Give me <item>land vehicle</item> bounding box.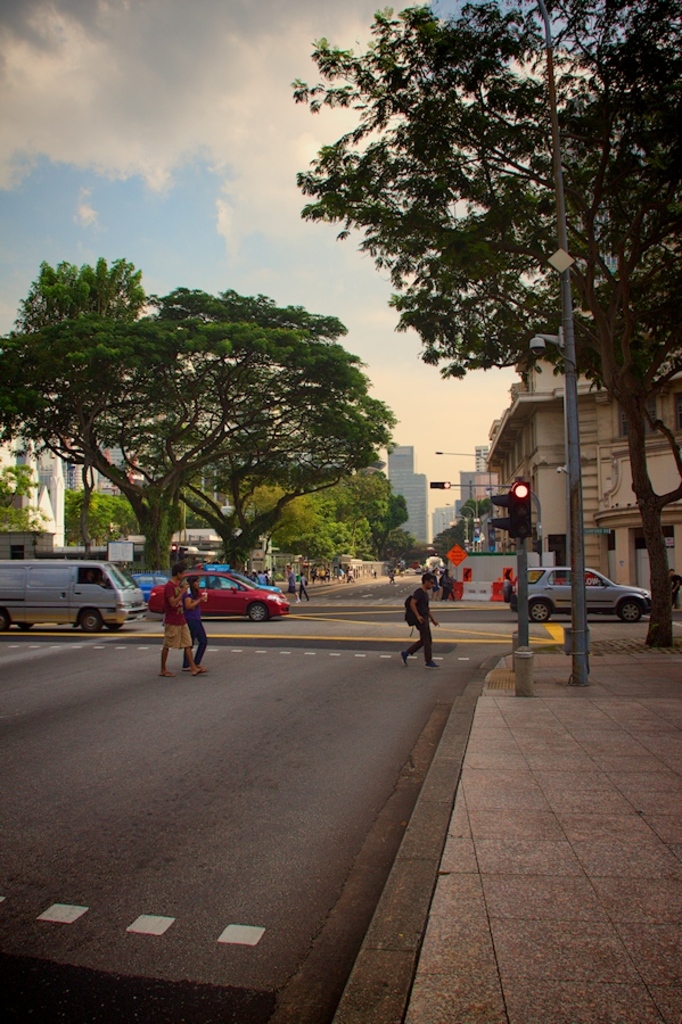
[left=138, top=575, right=161, bottom=604].
